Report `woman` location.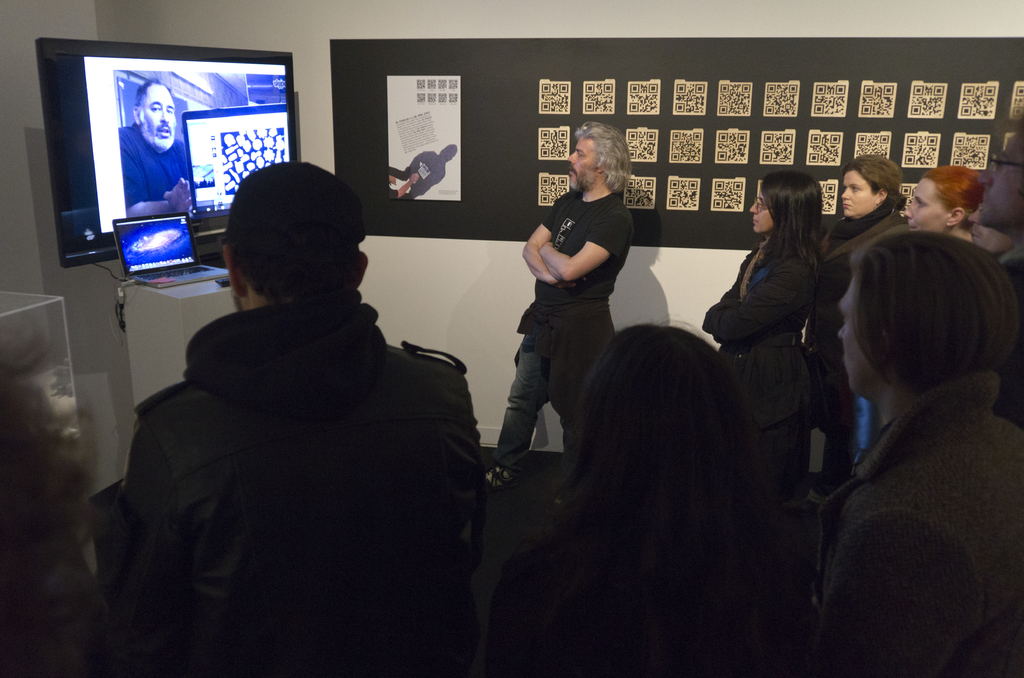
Report: 801:156:906:504.
